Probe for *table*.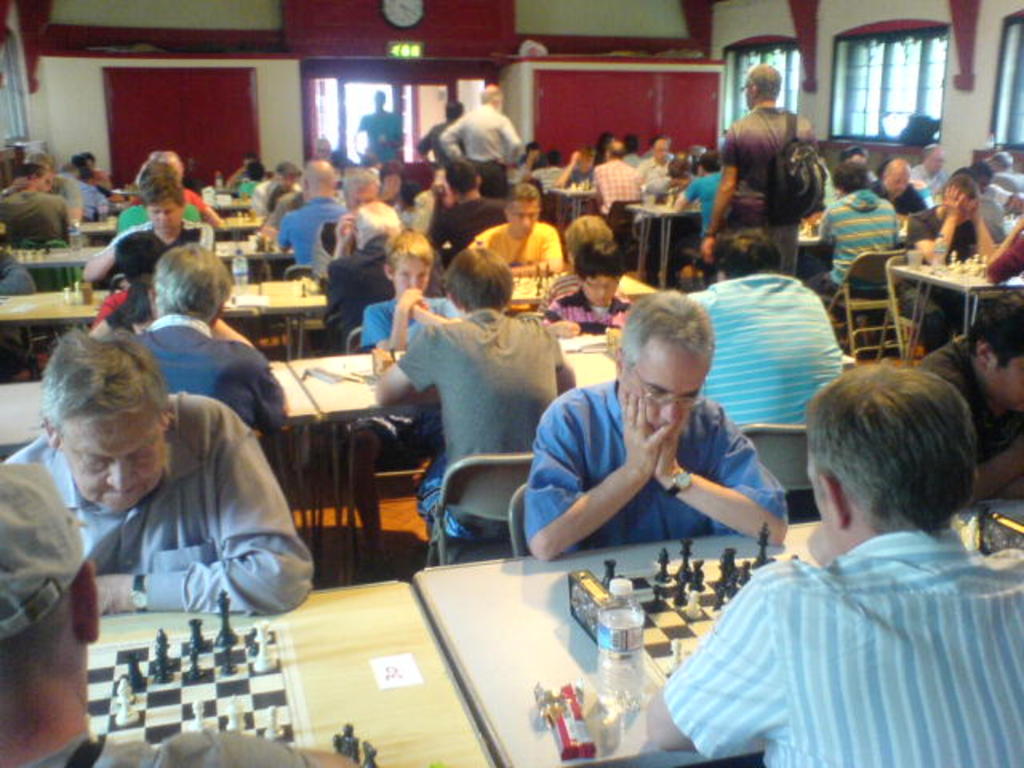
Probe result: [626,202,694,288].
